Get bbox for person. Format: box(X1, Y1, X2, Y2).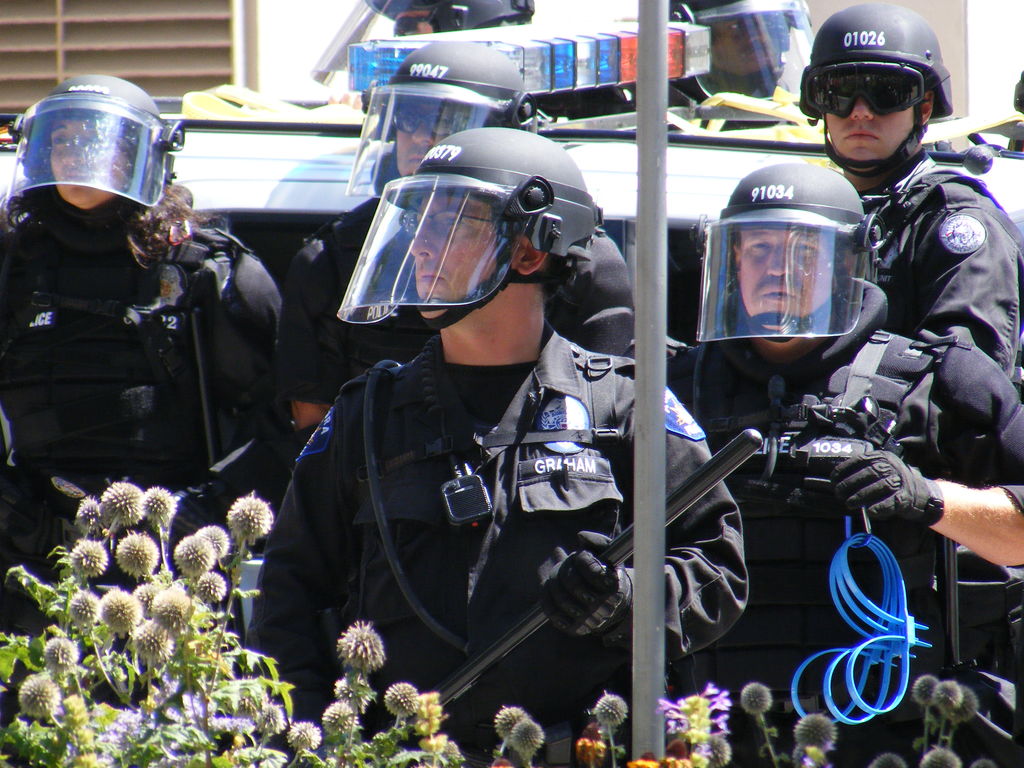
box(796, 3, 1023, 384).
